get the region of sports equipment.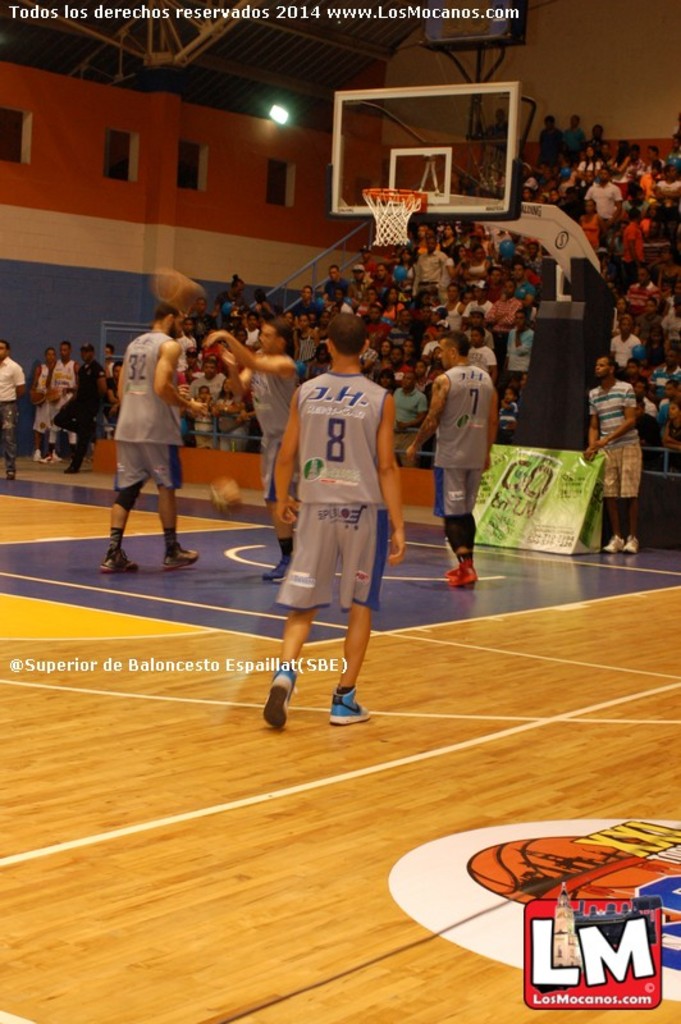
box=[353, 186, 426, 247].
